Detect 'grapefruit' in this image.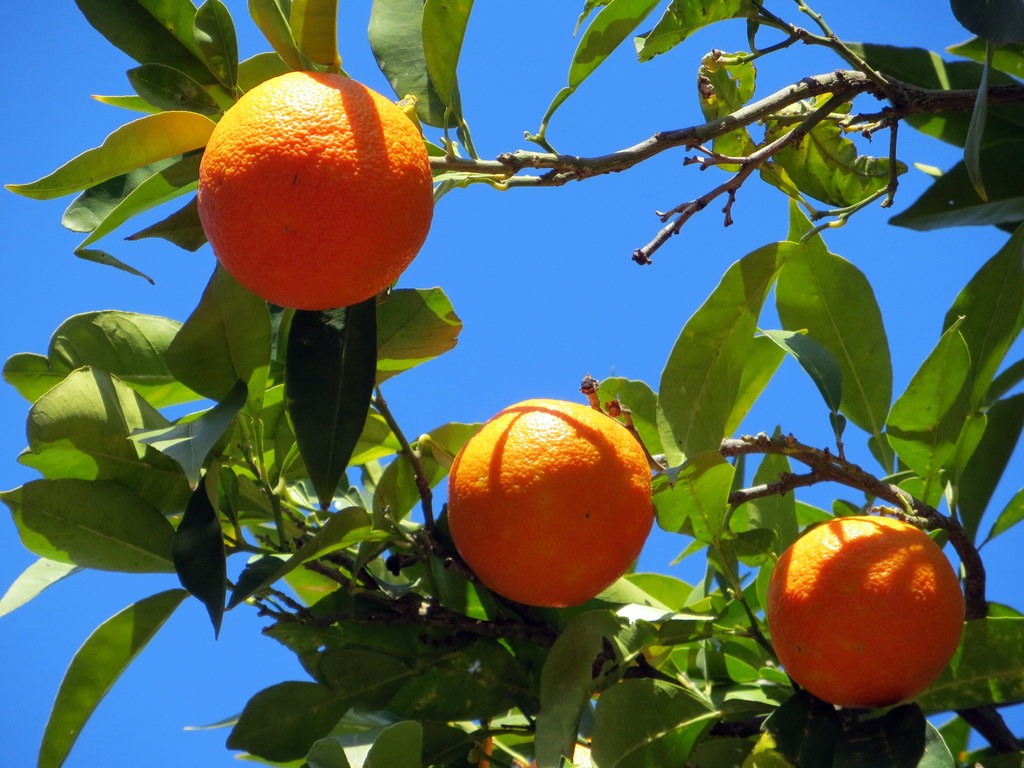
Detection: left=198, top=74, right=435, bottom=305.
